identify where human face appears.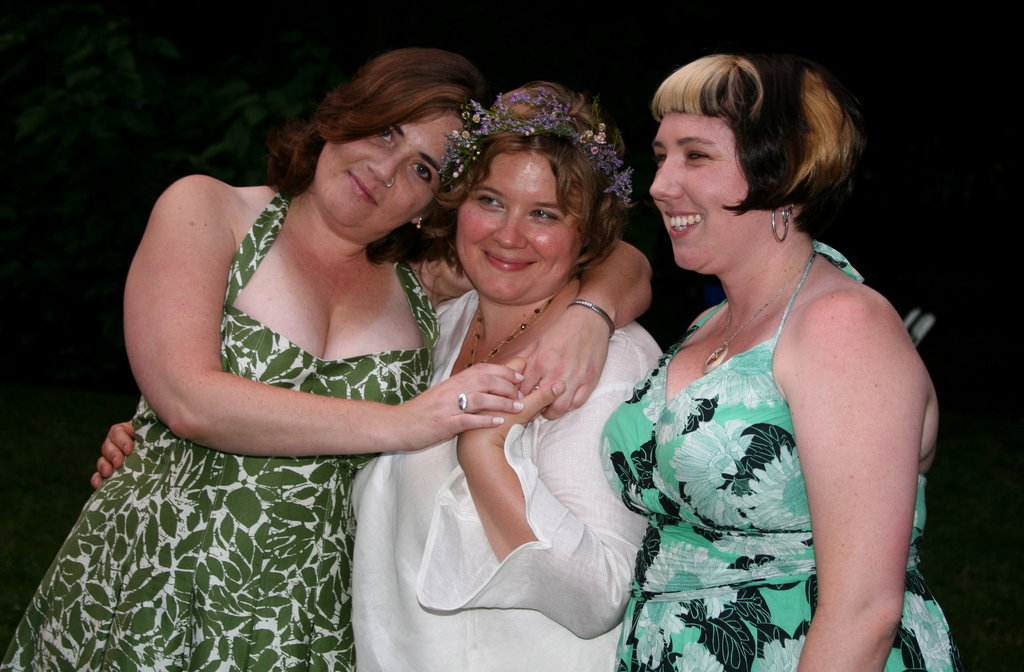
Appears at [x1=313, y1=108, x2=461, y2=234].
